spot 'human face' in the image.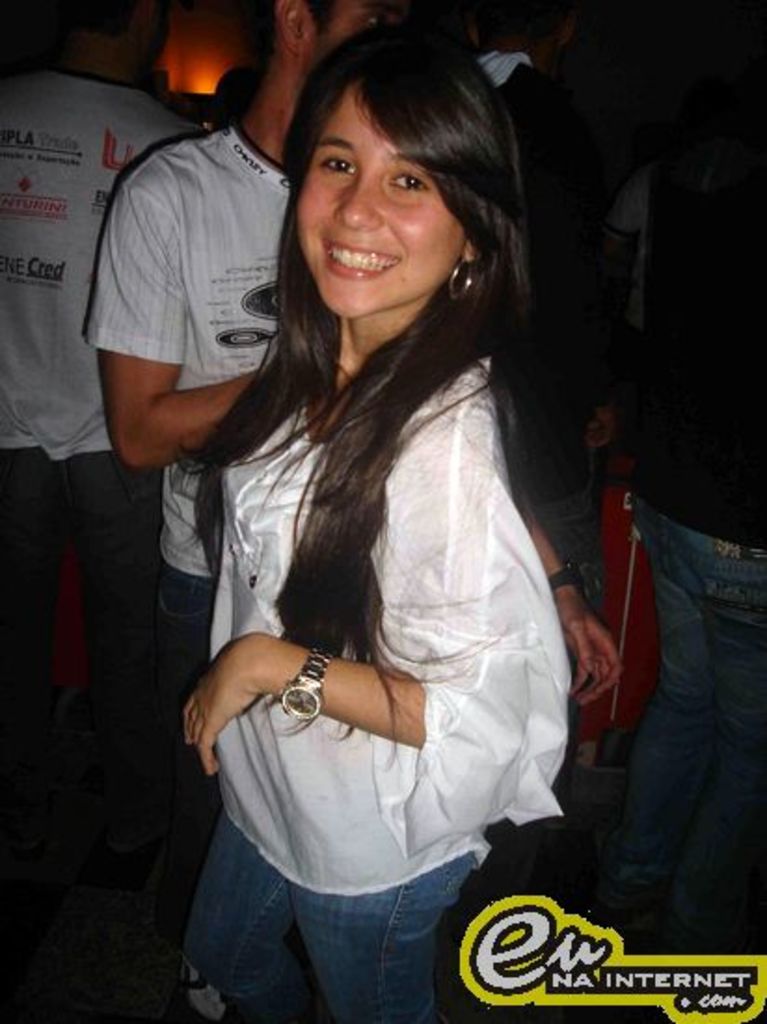
'human face' found at 324 0 402 41.
